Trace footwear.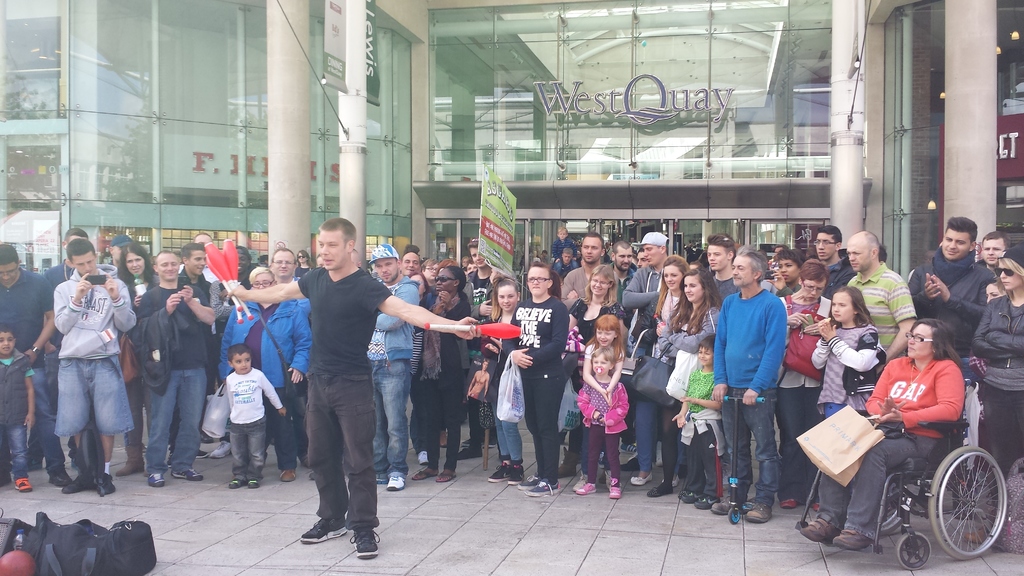
Traced to (833, 531, 870, 545).
